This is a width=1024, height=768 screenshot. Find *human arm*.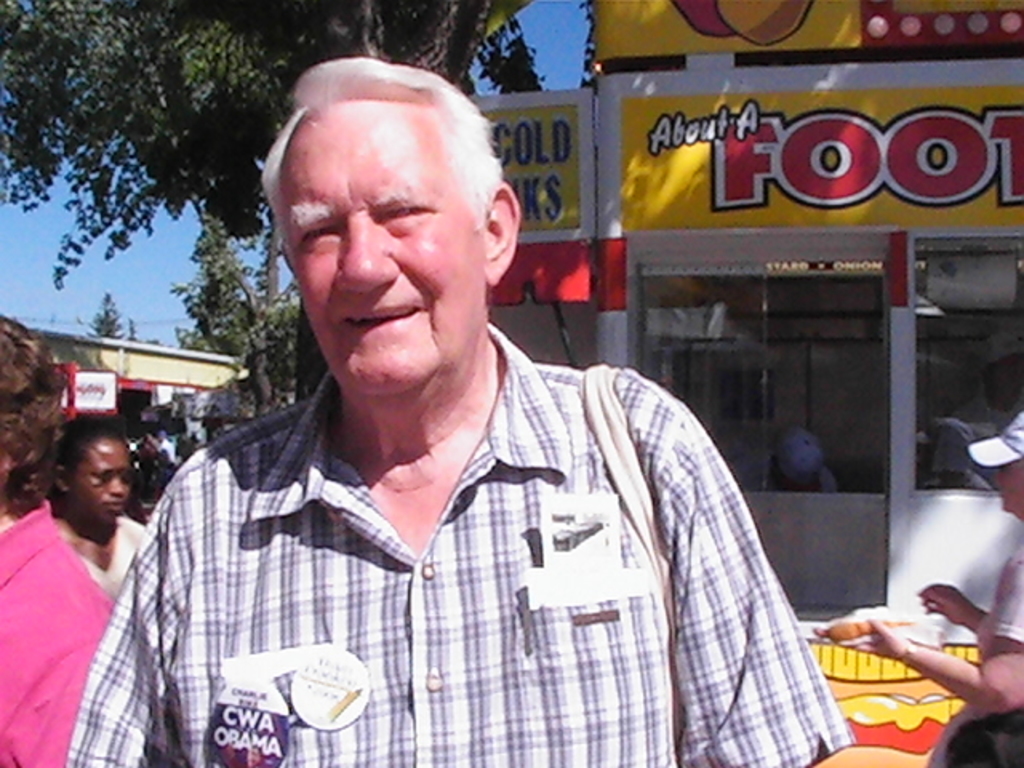
Bounding box: (left=846, top=544, right=1022, bottom=714).
